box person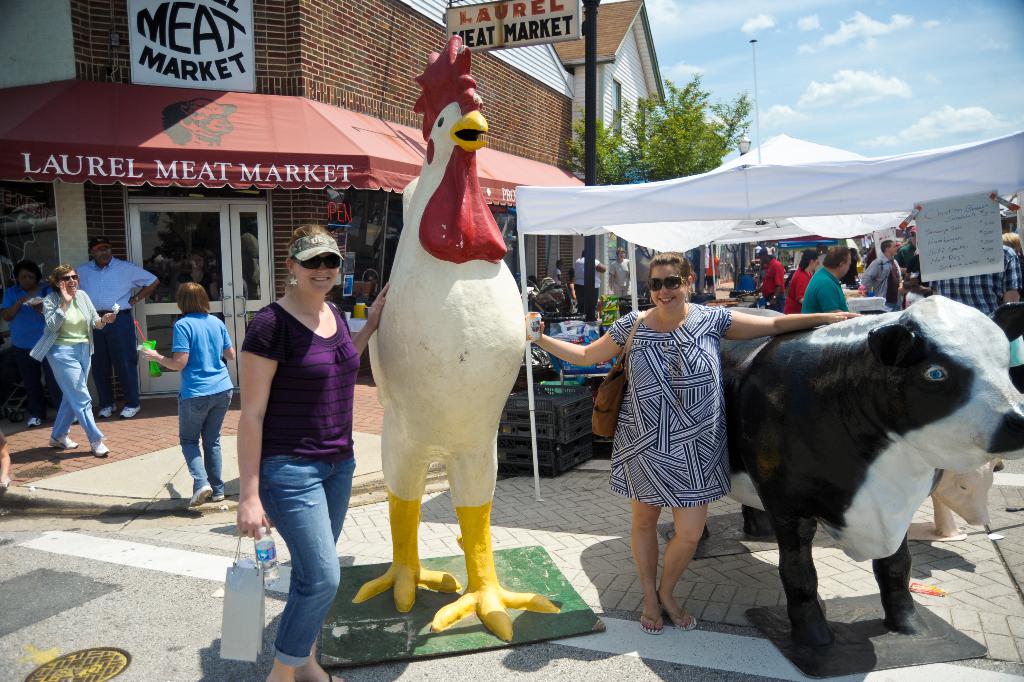
pyautogui.locateOnScreen(795, 247, 858, 328)
